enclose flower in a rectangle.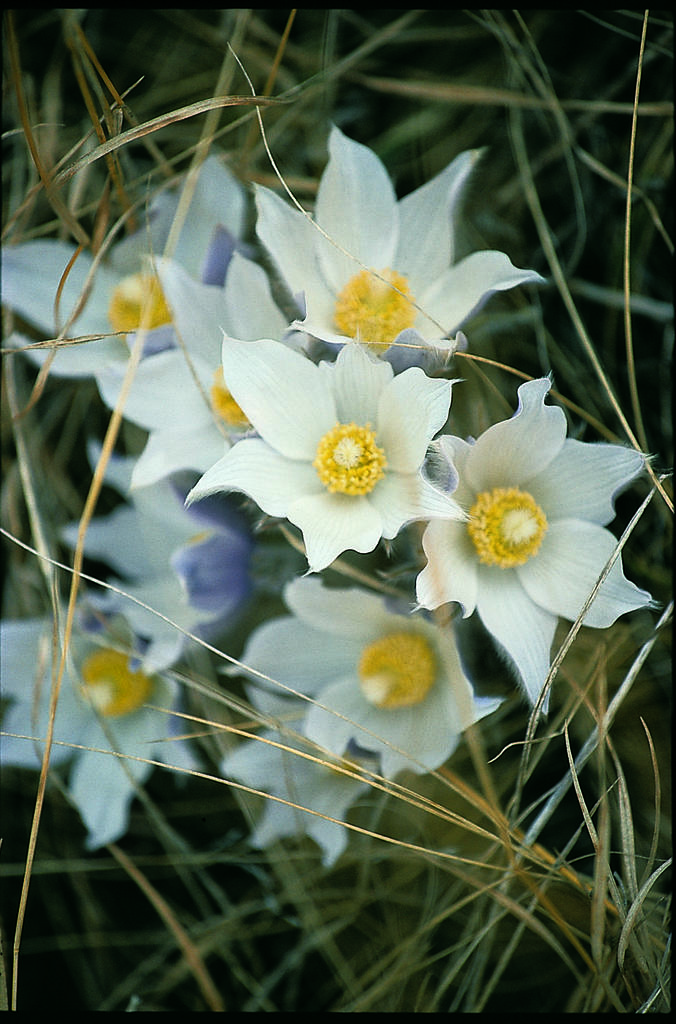
left=72, top=439, right=258, bottom=668.
